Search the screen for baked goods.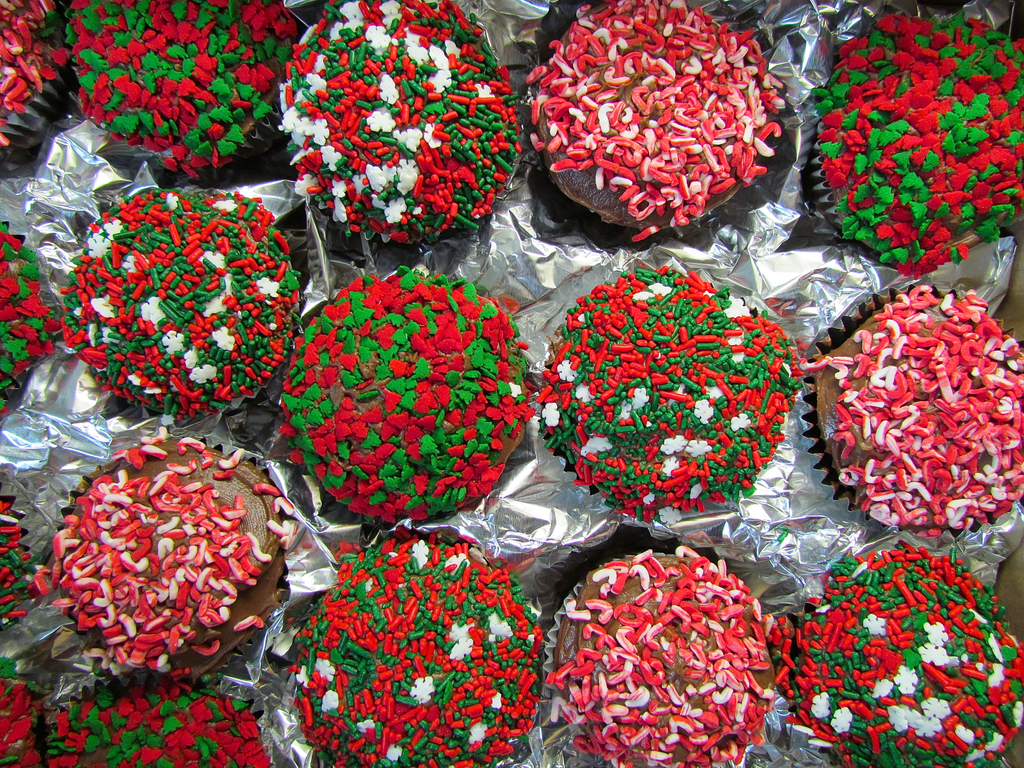
Found at Rect(0, 213, 58, 417).
